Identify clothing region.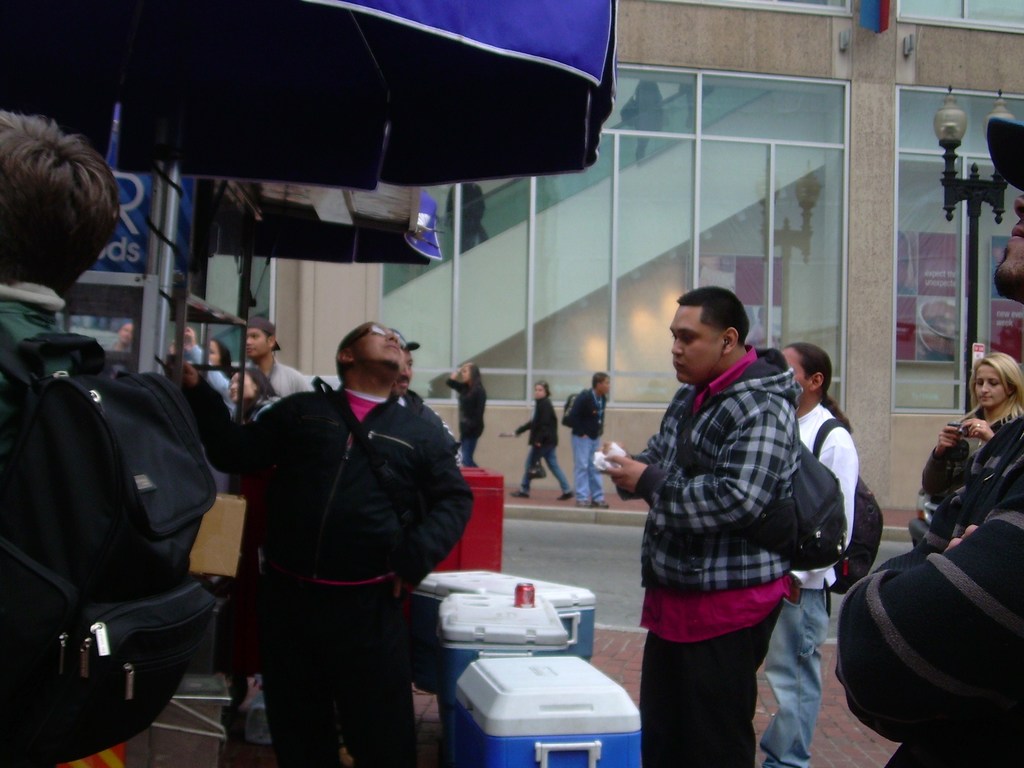
Region: [left=518, top=441, right=569, bottom=490].
